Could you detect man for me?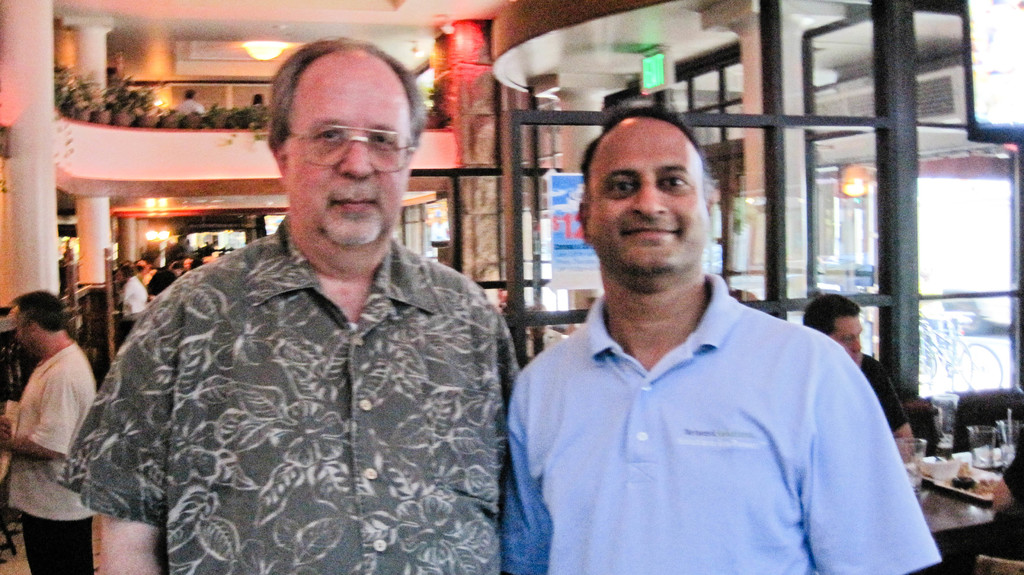
Detection result: 0:288:108:574.
